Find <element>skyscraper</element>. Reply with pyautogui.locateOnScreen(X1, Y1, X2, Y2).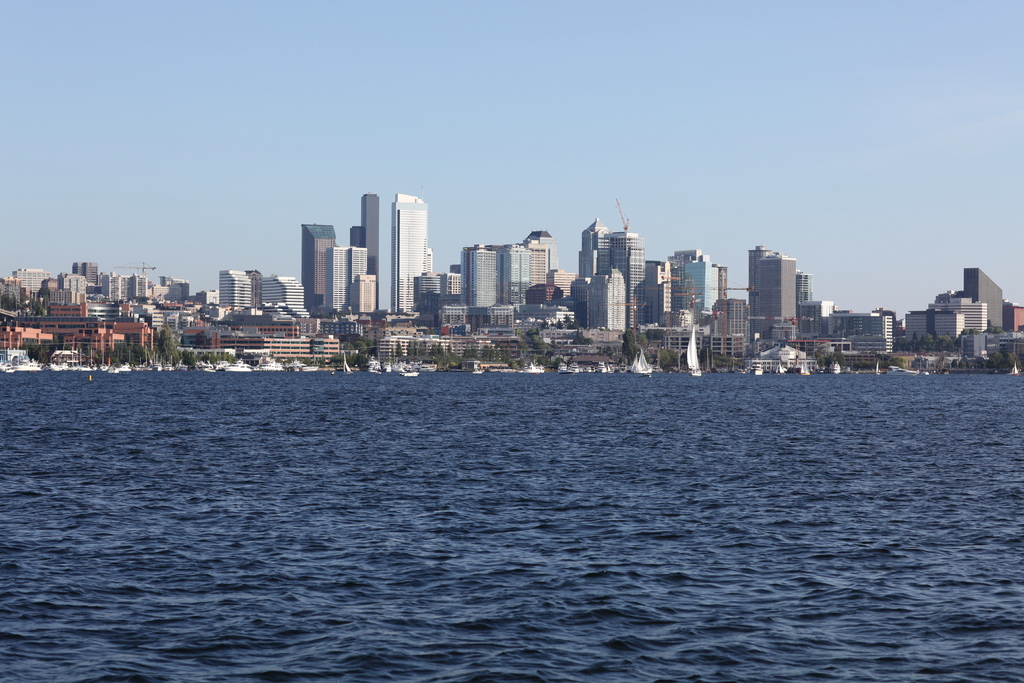
pyautogui.locateOnScreen(302, 217, 344, 311).
